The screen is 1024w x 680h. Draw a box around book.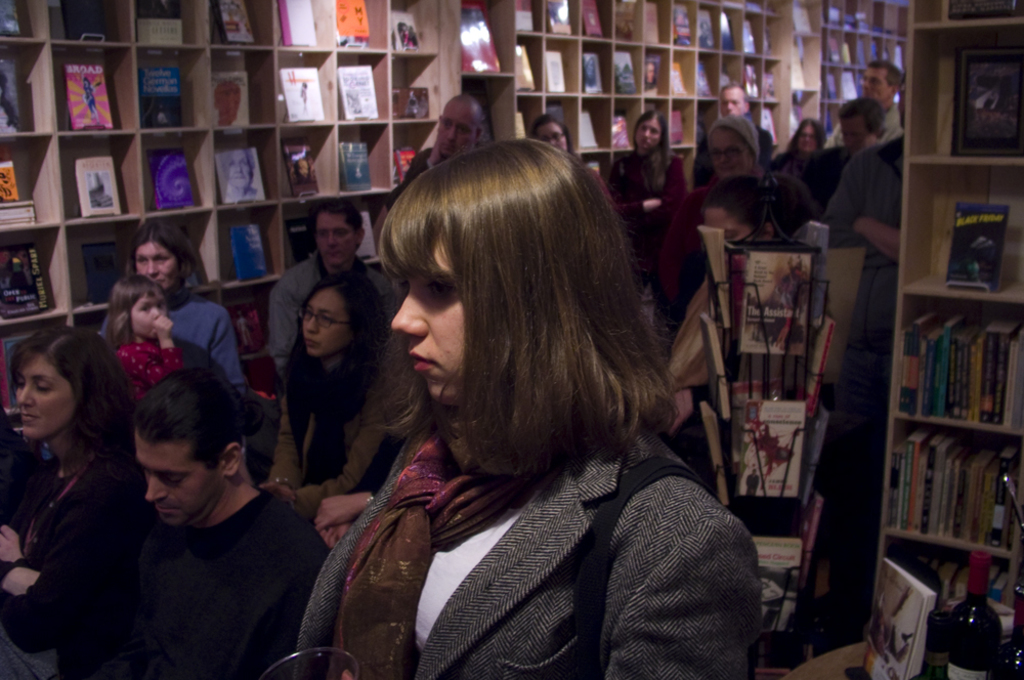
(x1=939, y1=309, x2=968, y2=416).
